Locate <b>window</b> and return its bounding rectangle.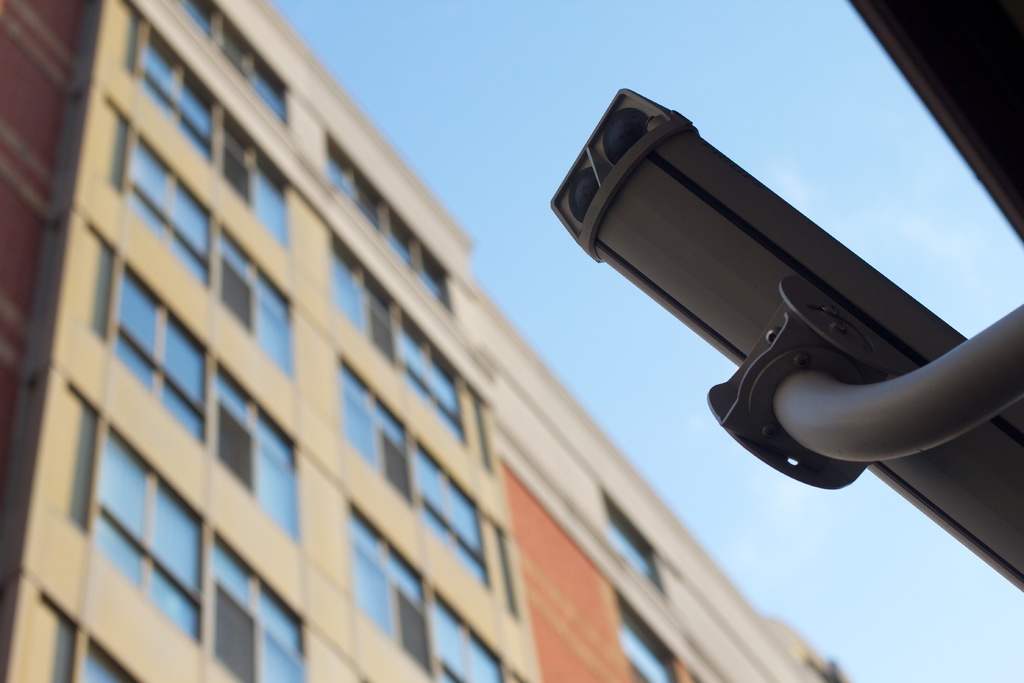
left=344, top=364, right=488, bottom=589.
